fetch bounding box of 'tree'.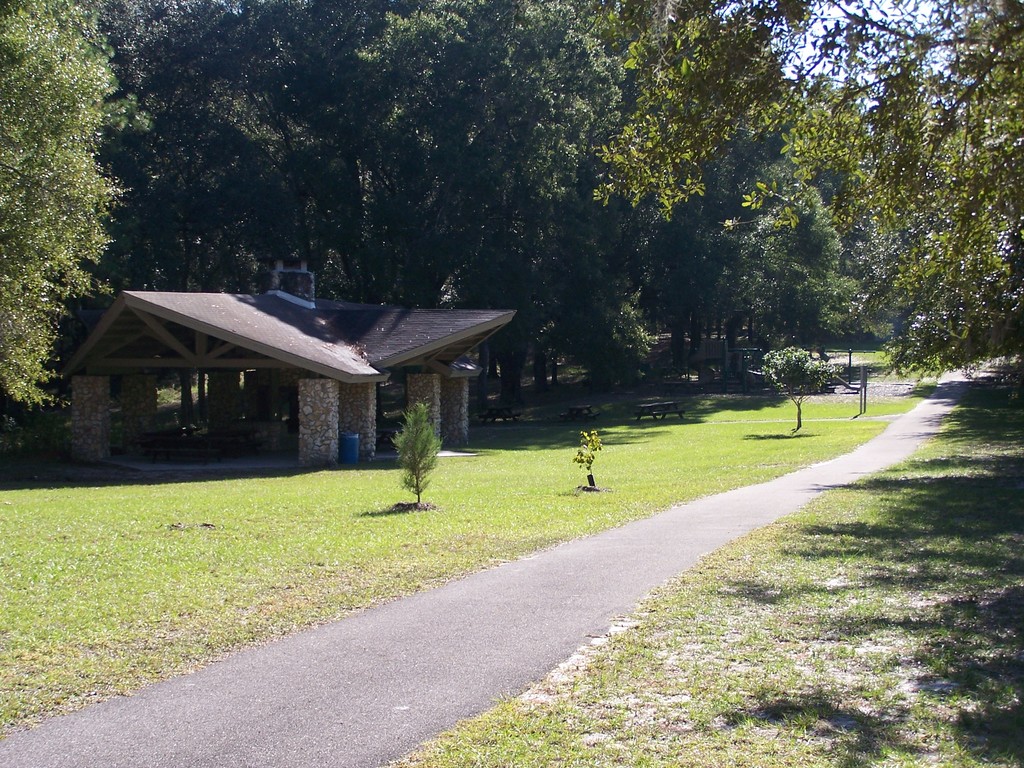
Bbox: {"left": 262, "top": 0, "right": 957, "bottom": 413}.
